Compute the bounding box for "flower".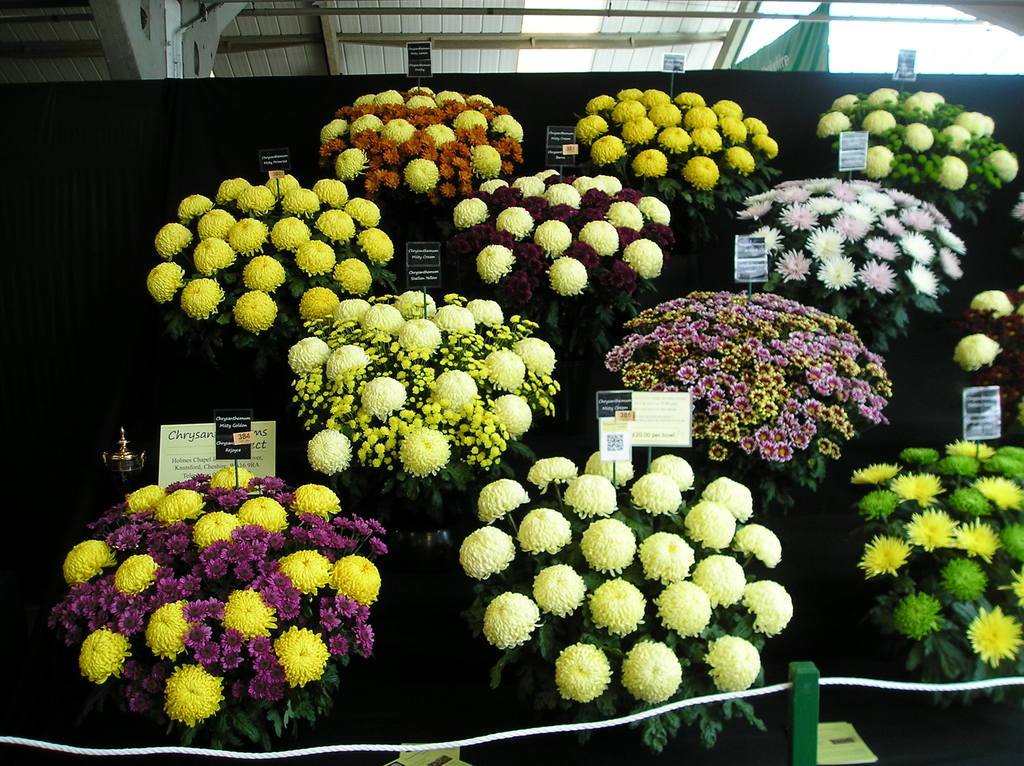
{"x1": 538, "y1": 644, "x2": 628, "y2": 717}.
